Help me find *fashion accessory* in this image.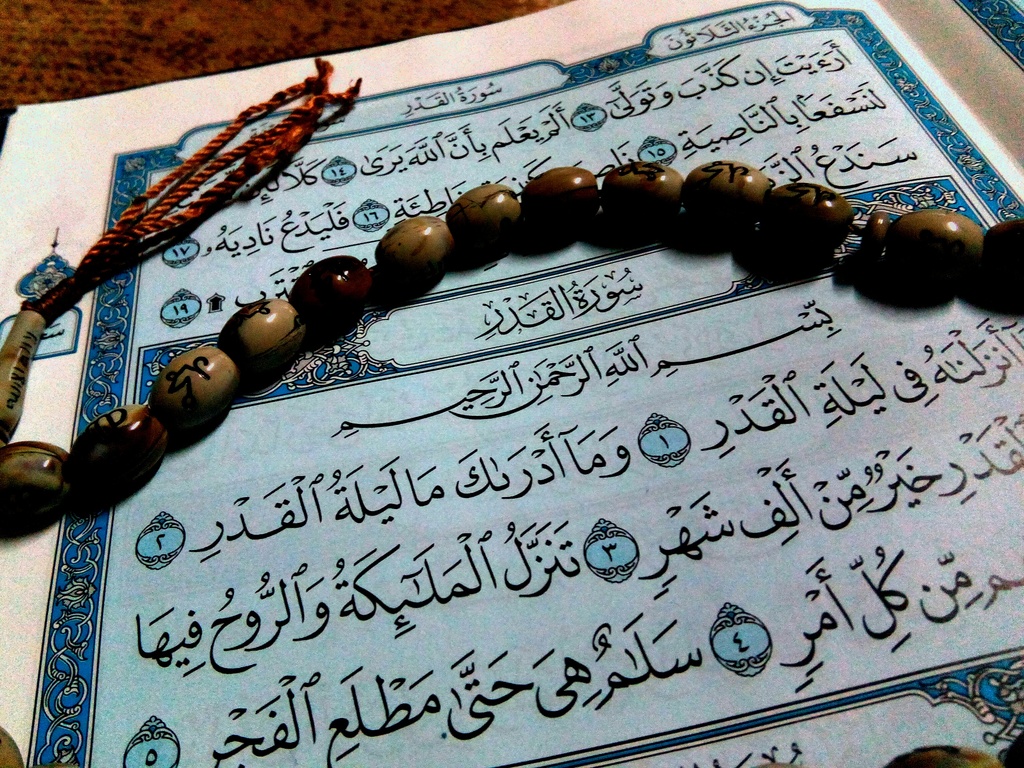
Found it: crop(882, 733, 1023, 767).
